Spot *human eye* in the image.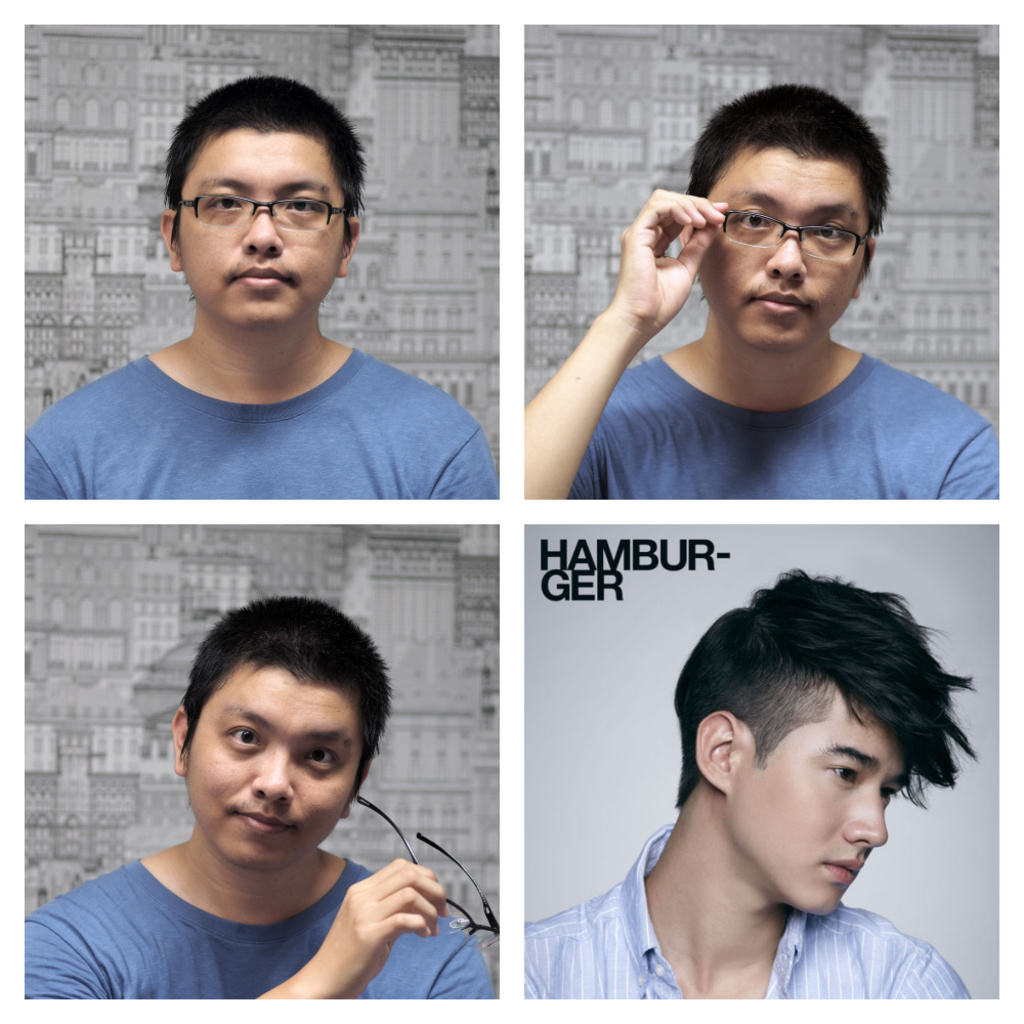
*human eye* found at 827 762 863 786.
